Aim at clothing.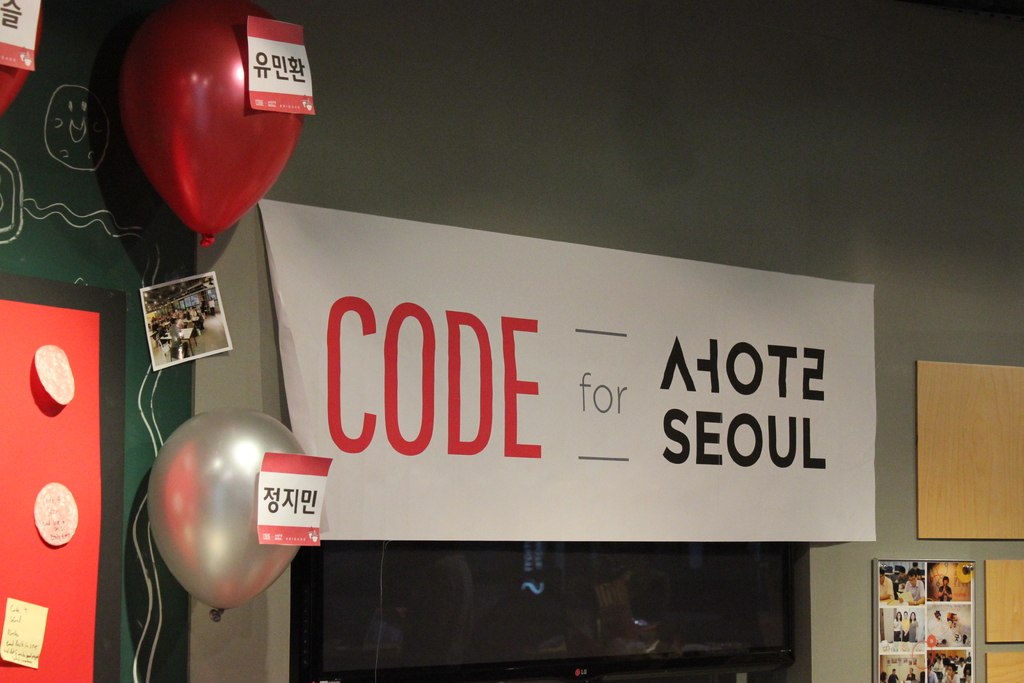
Aimed at bbox=[902, 671, 916, 682].
